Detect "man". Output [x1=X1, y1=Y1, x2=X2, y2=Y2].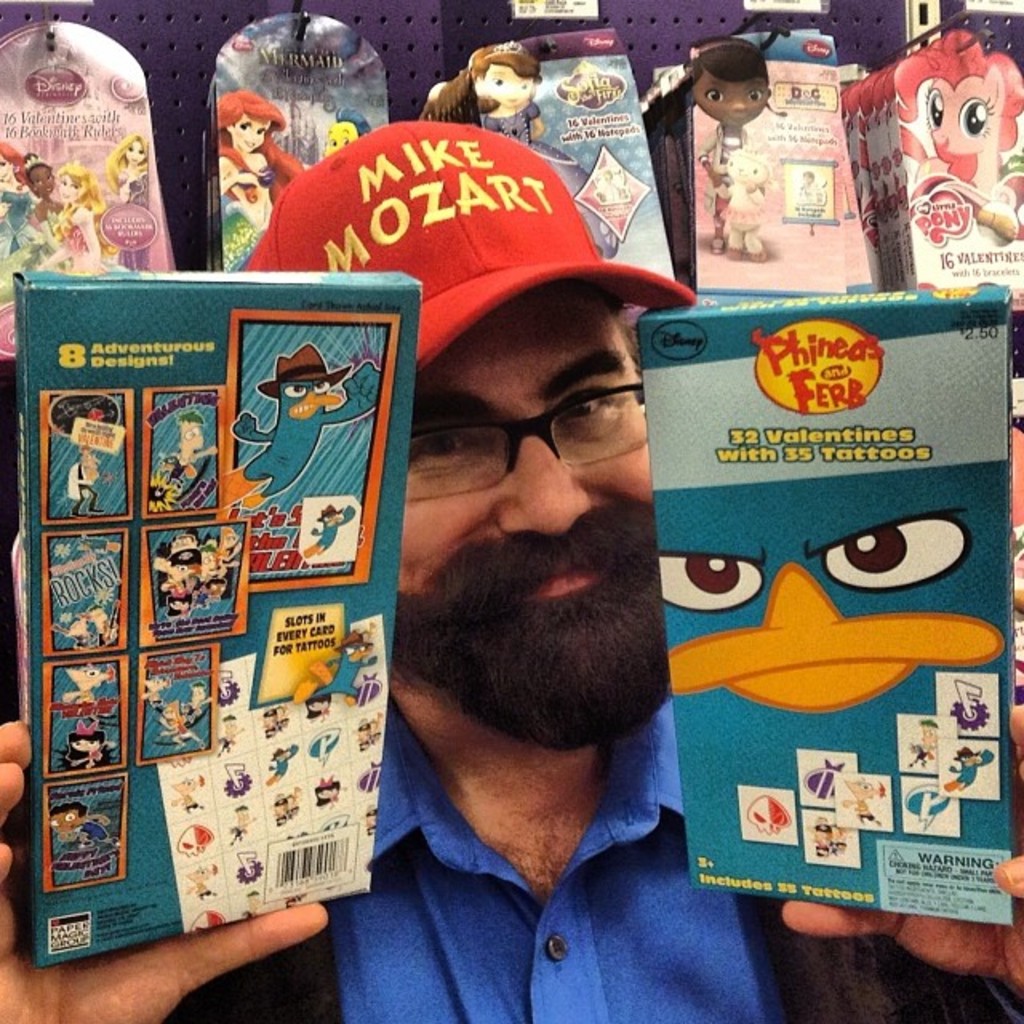
[x1=75, y1=96, x2=861, y2=984].
